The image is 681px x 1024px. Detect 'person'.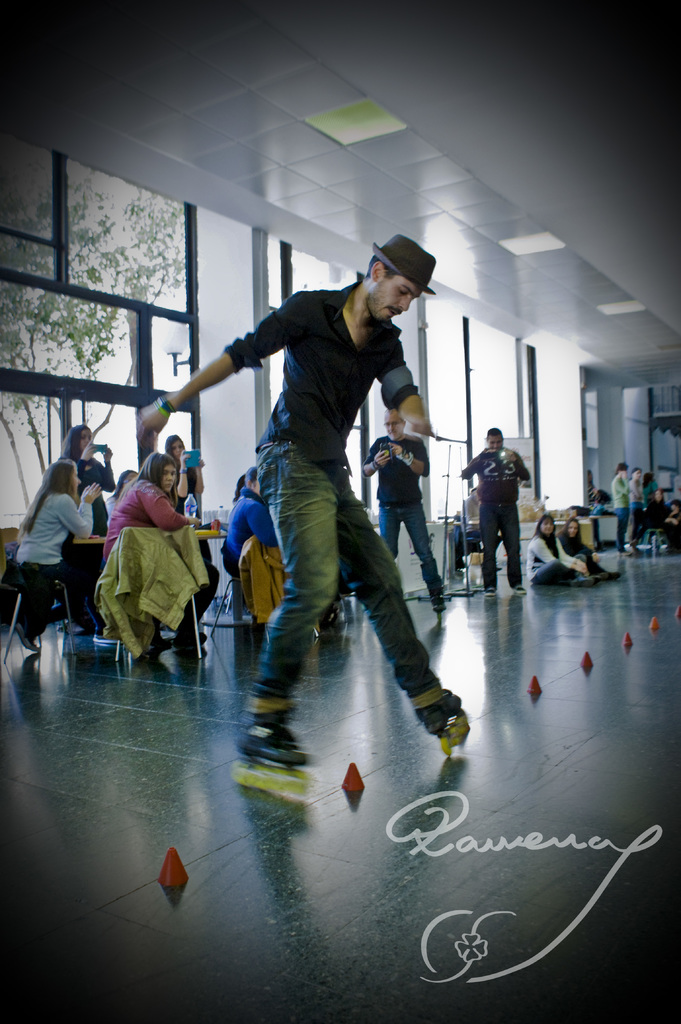
Detection: box(651, 479, 672, 554).
